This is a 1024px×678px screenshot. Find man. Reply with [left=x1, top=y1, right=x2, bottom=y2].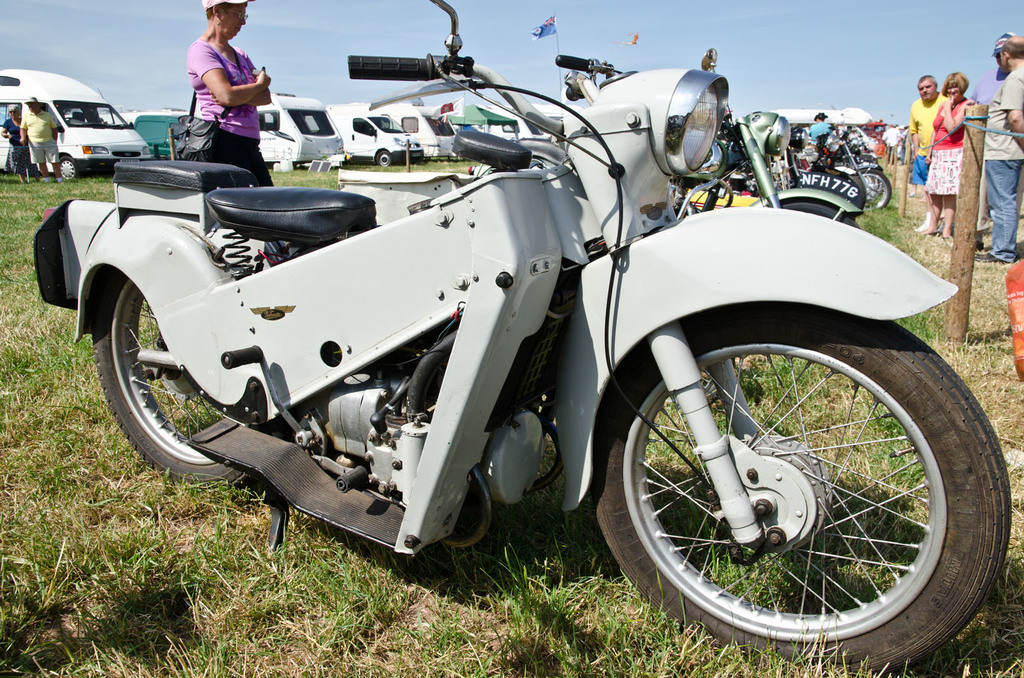
[left=814, top=111, right=824, bottom=144].
